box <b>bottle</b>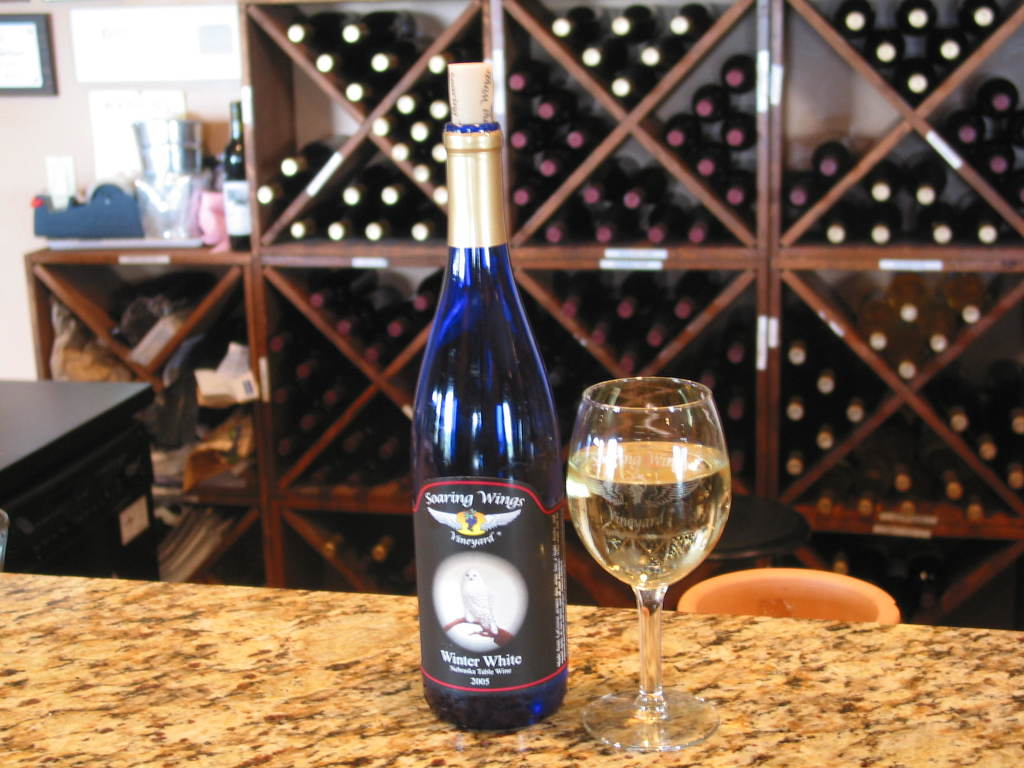
<bbox>724, 176, 758, 205</bbox>
